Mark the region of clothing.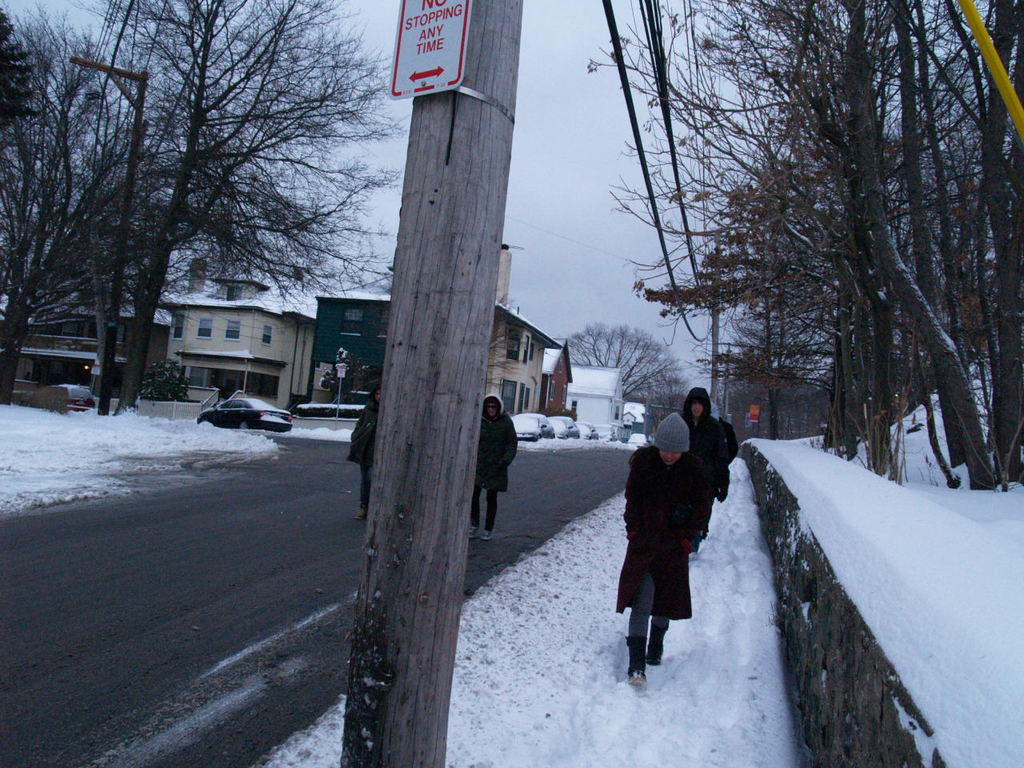
Region: x1=682, y1=382, x2=740, y2=538.
